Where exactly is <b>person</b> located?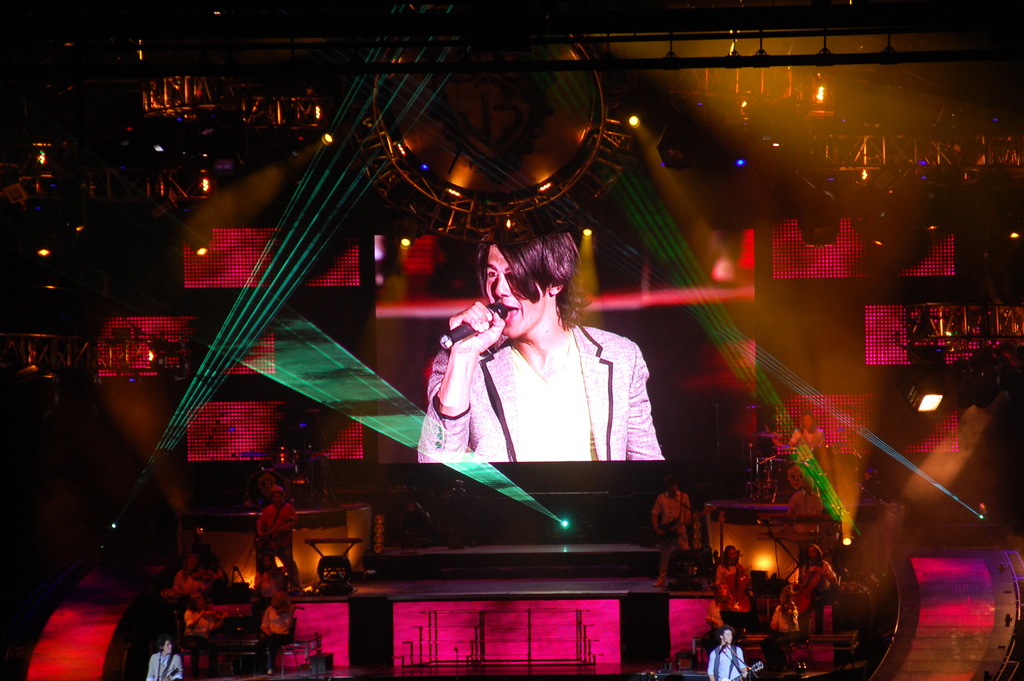
Its bounding box is crop(786, 406, 828, 472).
